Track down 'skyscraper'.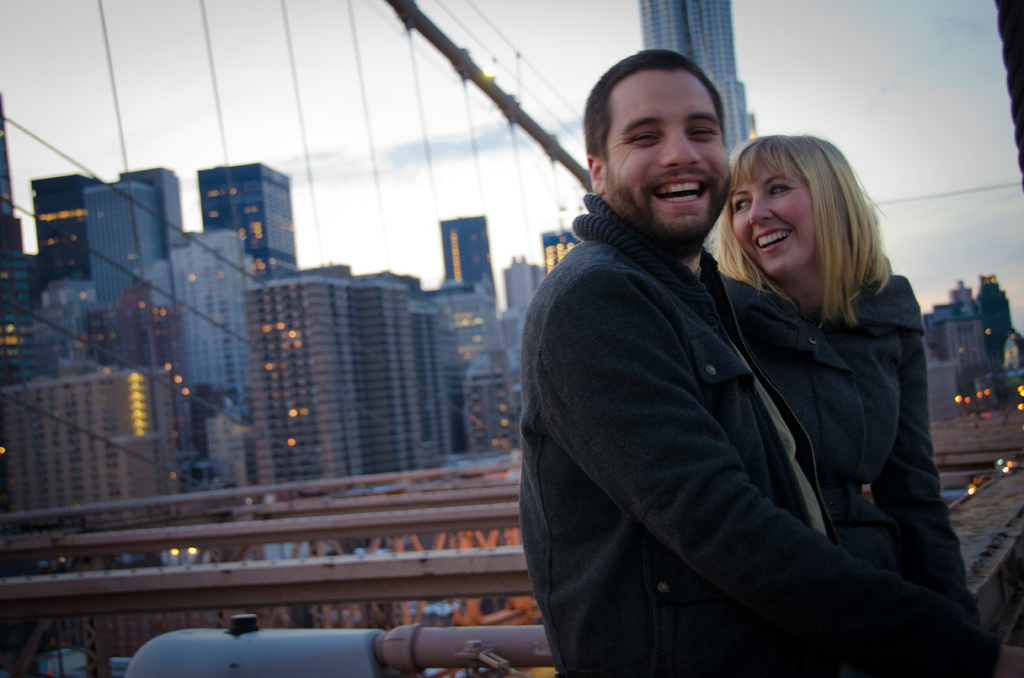
Tracked to [115, 159, 187, 266].
